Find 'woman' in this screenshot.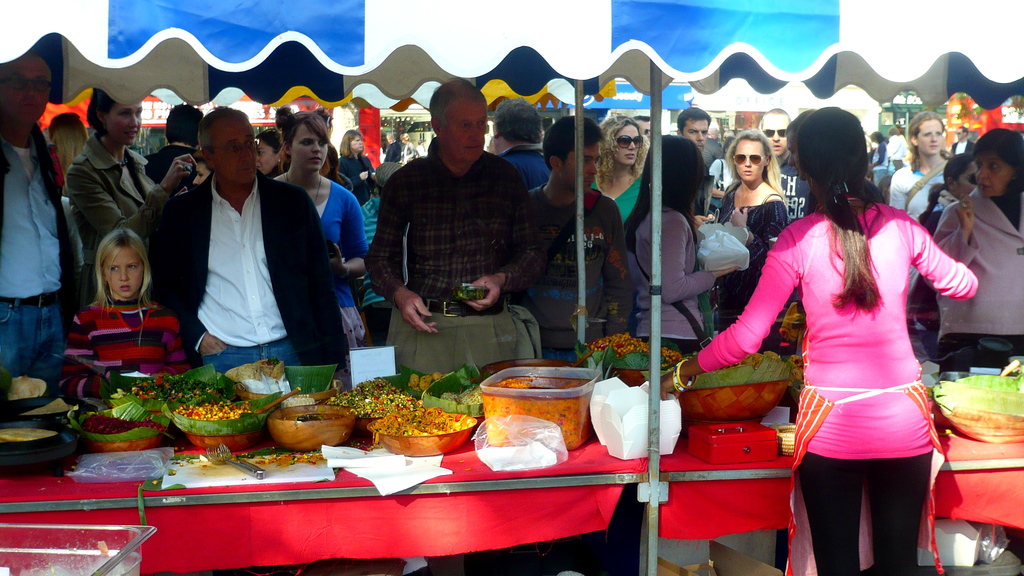
The bounding box for 'woman' is locate(892, 108, 948, 298).
